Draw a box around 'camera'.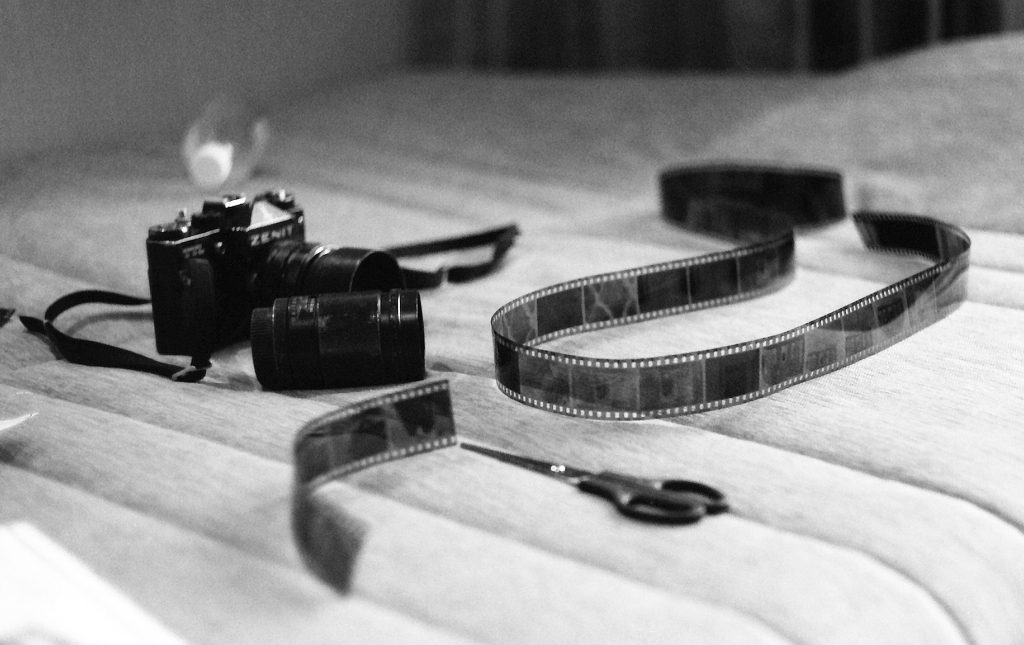
bbox=(144, 186, 395, 354).
